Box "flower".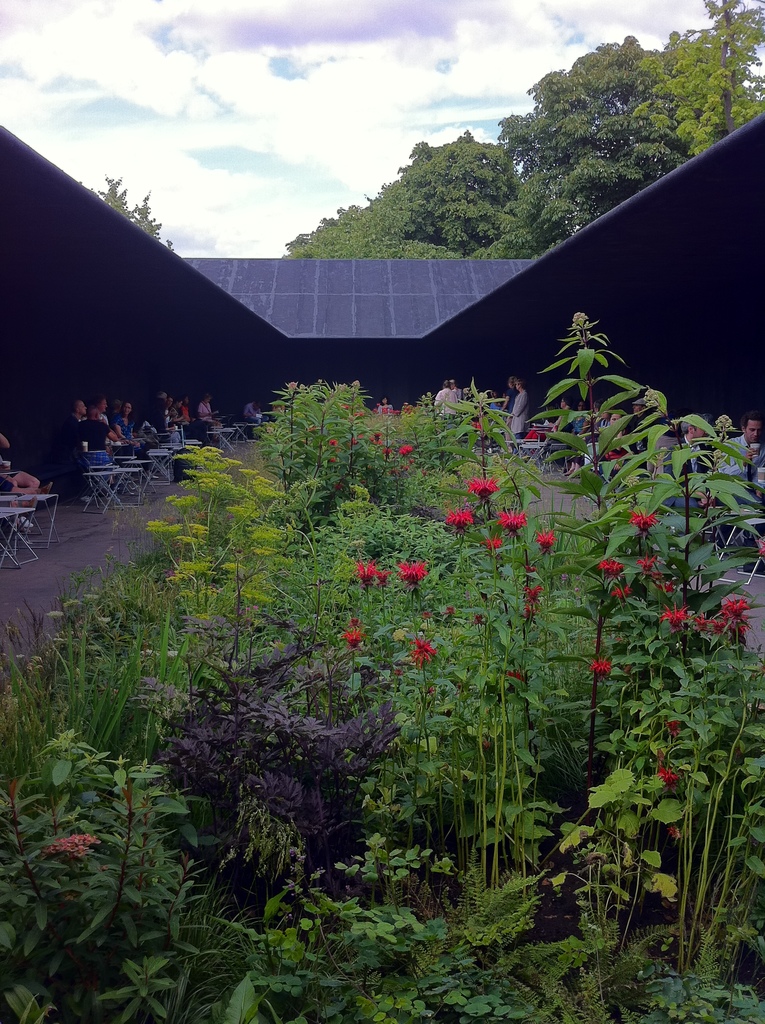
BBox(657, 764, 676, 788).
